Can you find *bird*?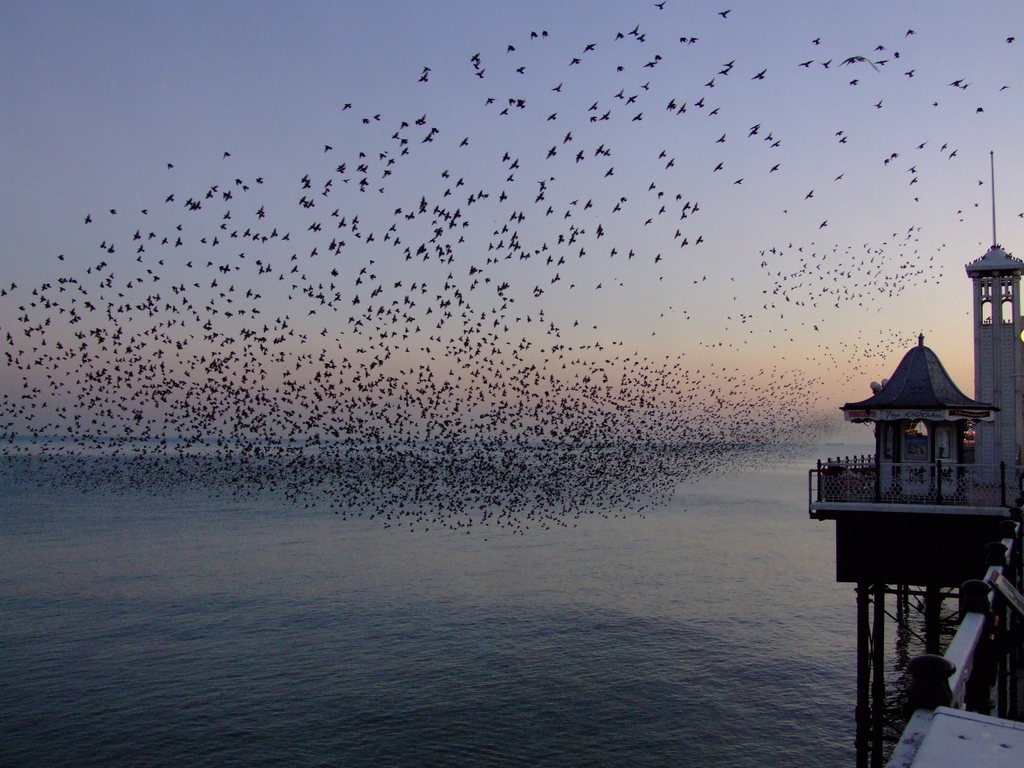
Yes, bounding box: region(343, 102, 353, 112).
